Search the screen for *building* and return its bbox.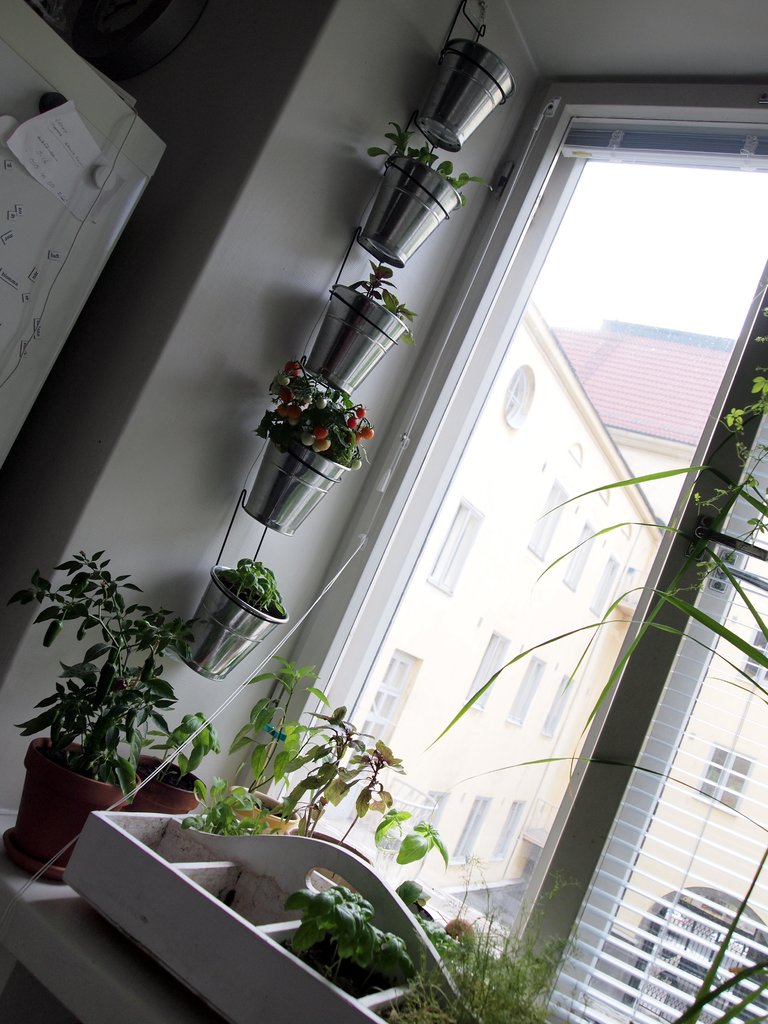
Found: (x1=0, y1=0, x2=767, y2=1023).
